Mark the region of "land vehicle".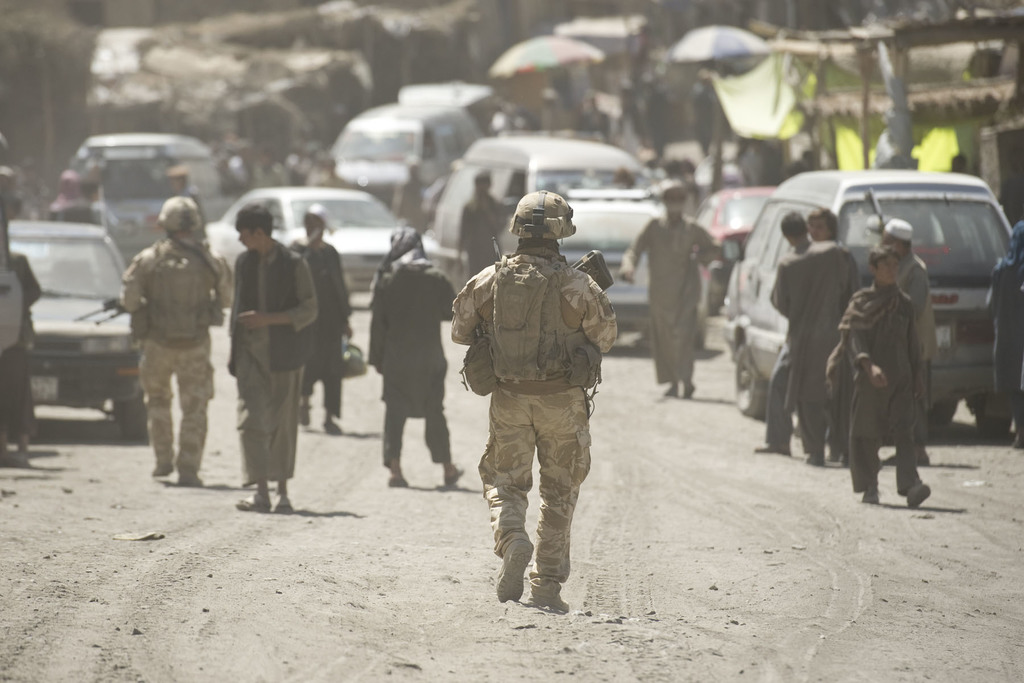
Region: <bbox>203, 188, 404, 293</bbox>.
